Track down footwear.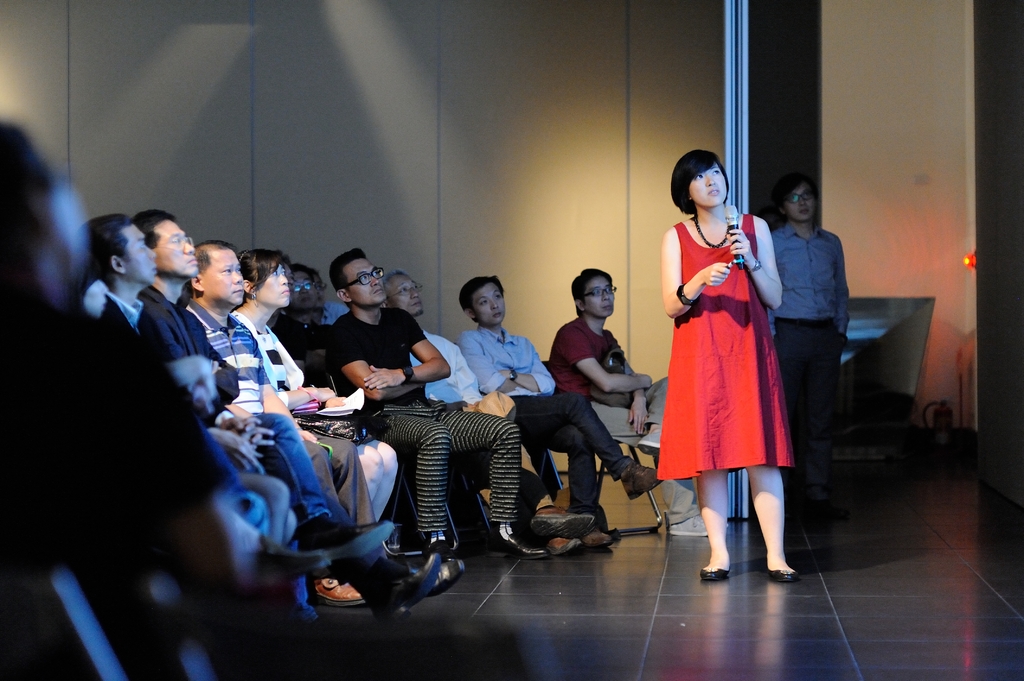
Tracked to 767:562:796:581.
